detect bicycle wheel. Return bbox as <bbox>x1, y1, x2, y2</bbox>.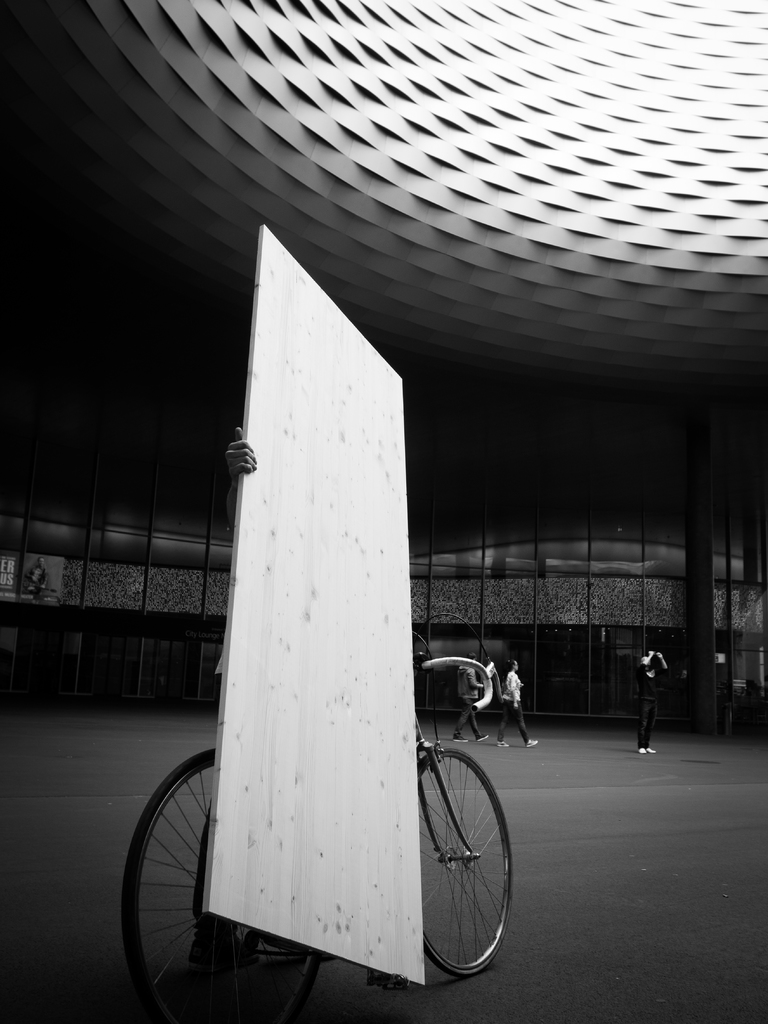
<bbox>396, 735, 514, 979</bbox>.
